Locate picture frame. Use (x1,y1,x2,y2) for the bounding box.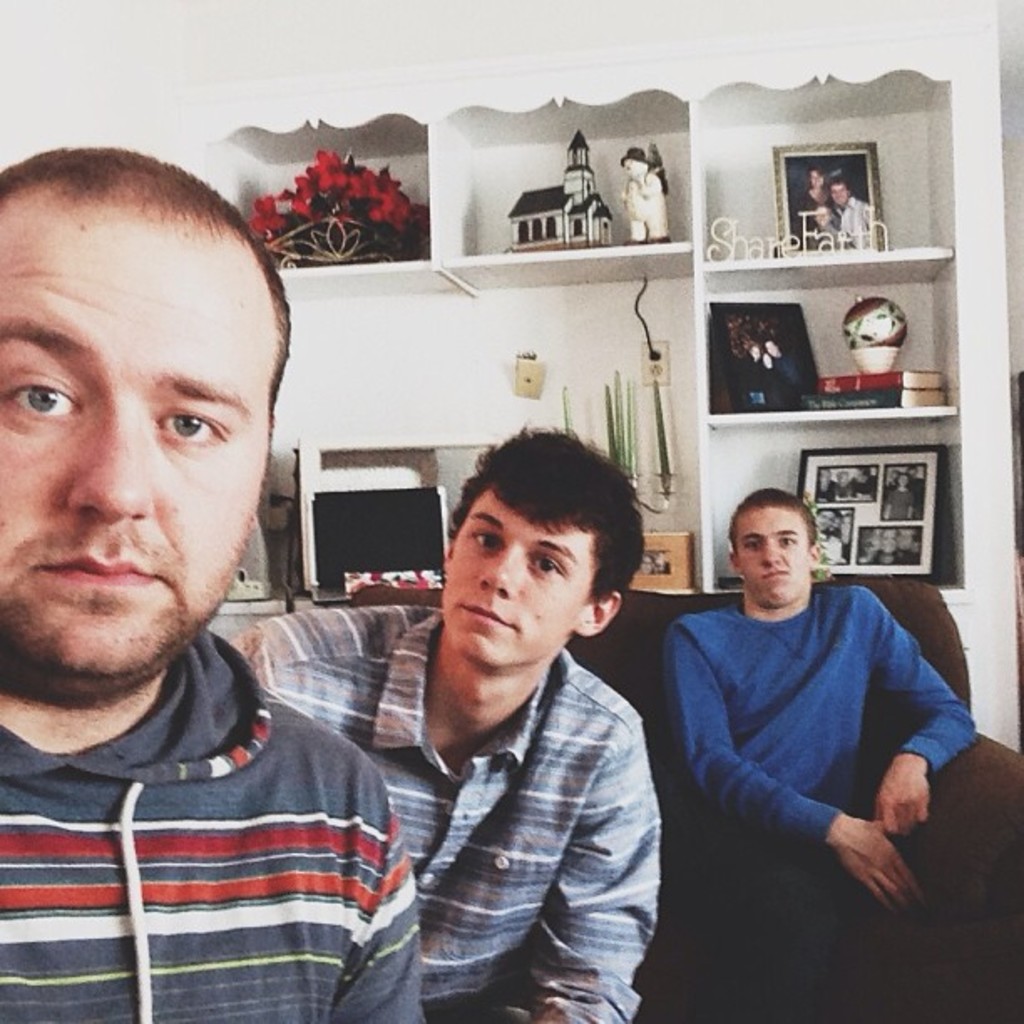
(771,139,885,243).
